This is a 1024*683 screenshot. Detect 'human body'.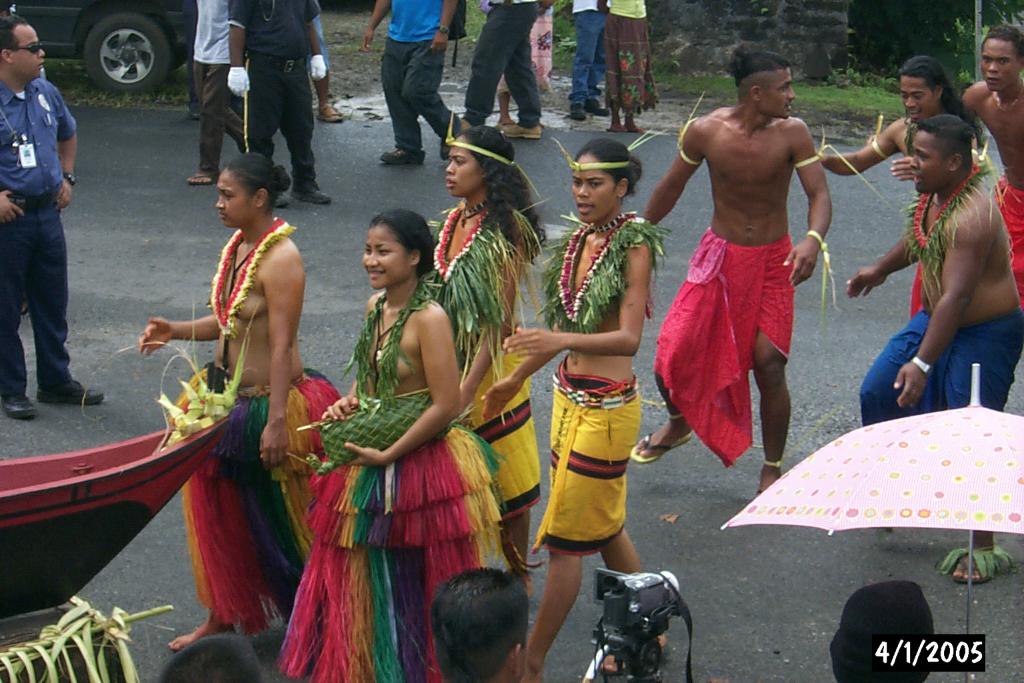
box=[602, 0, 660, 129].
